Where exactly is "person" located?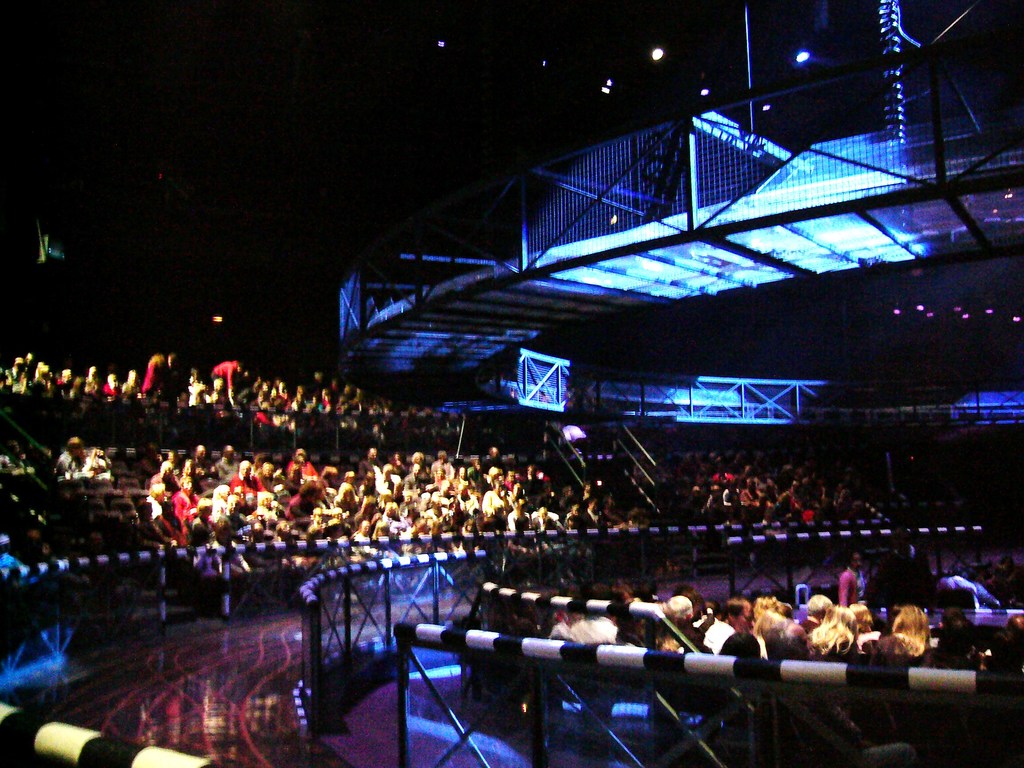
Its bounding box is box(145, 460, 177, 515).
